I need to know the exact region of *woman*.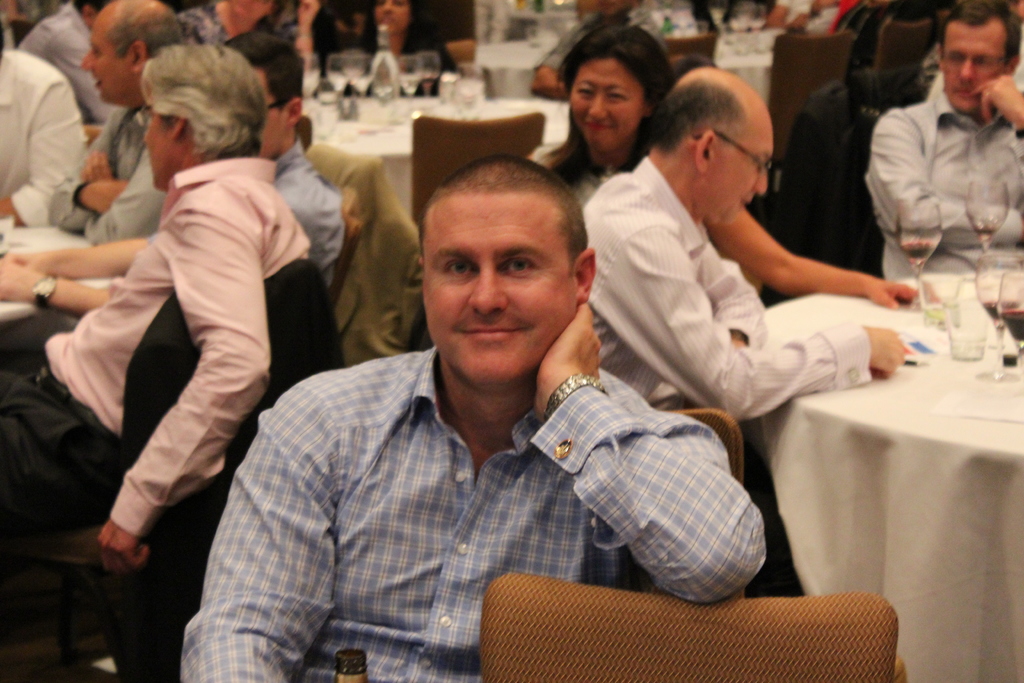
Region: [351, 0, 469, 104].
